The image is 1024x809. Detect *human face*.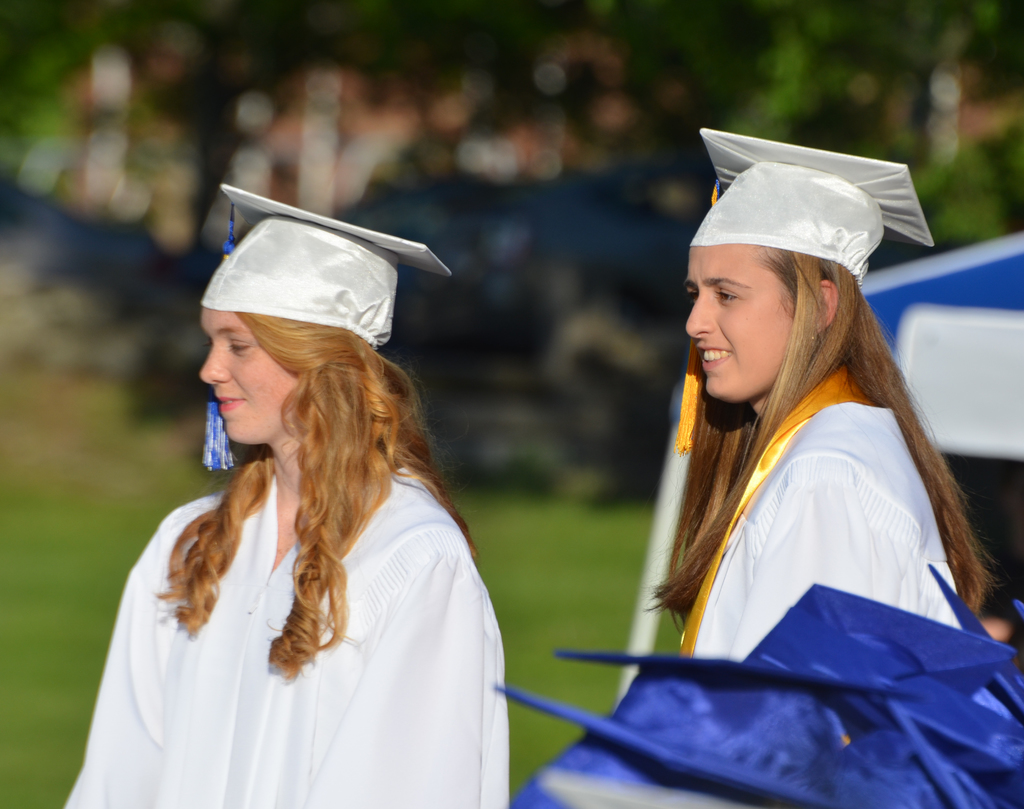
Detection: x1=202 y1=306 x2=299 y2=446.
